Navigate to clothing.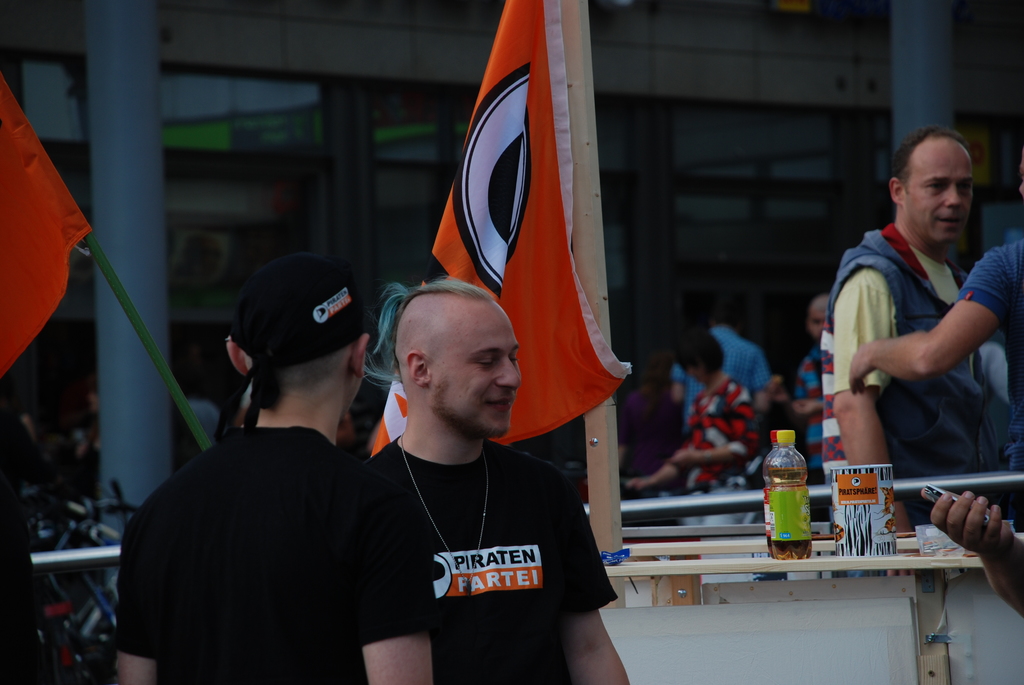
Navigation target: x1=669, y1=328, x2=781, y2=437.
